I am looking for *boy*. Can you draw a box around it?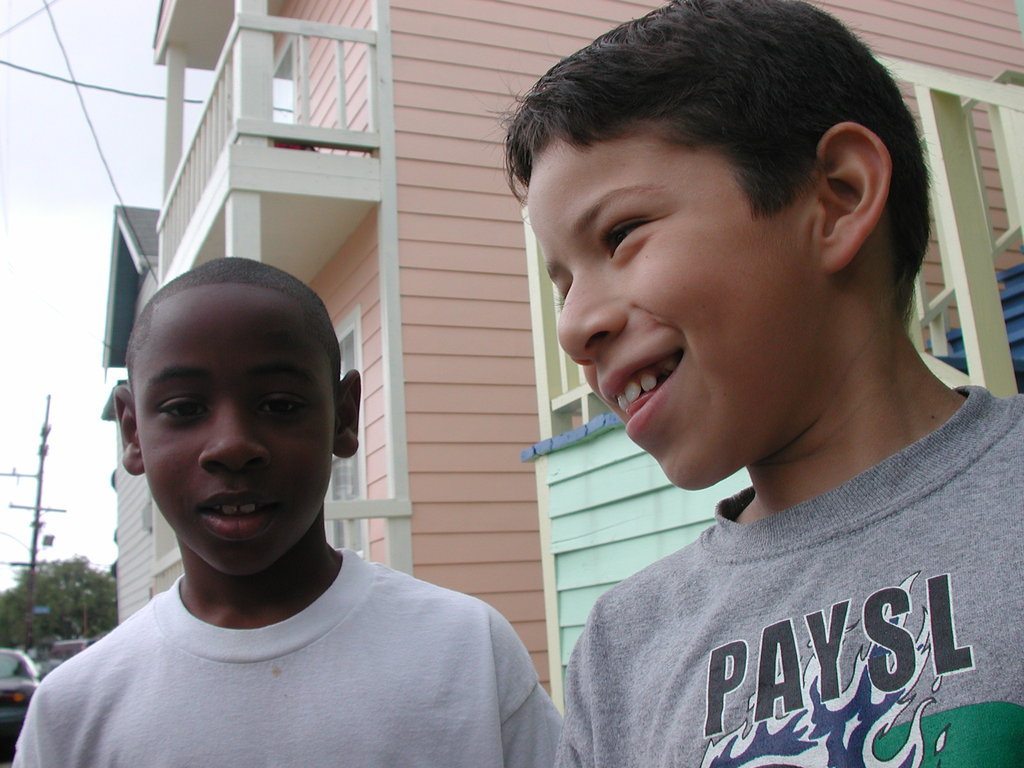
Sure, the bounding box is [9, 257, 568, 767].
